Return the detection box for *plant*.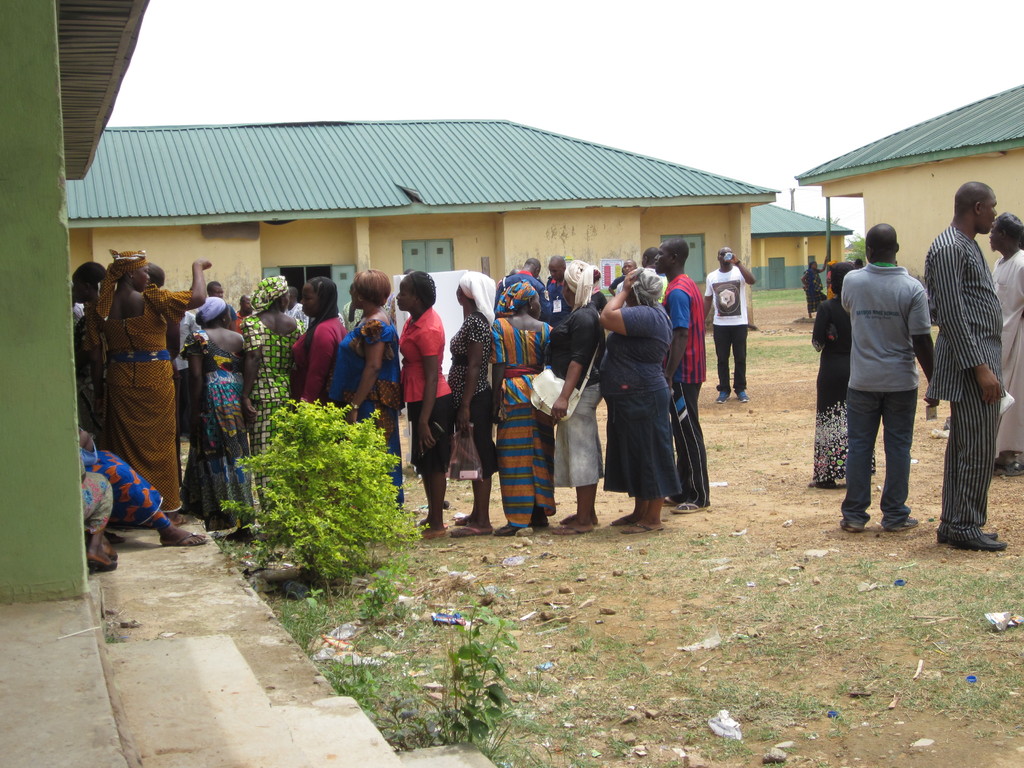
<region>222, 378, 408, 580</region>.
